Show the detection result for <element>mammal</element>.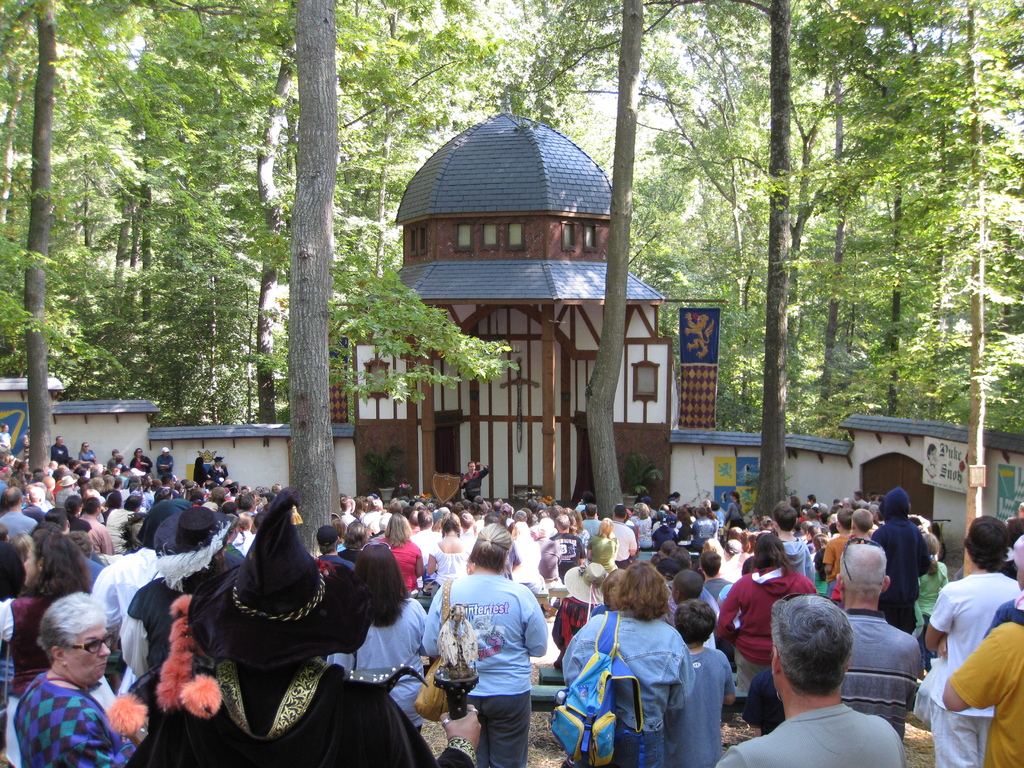
<box>941,621,1023,767</box>.
